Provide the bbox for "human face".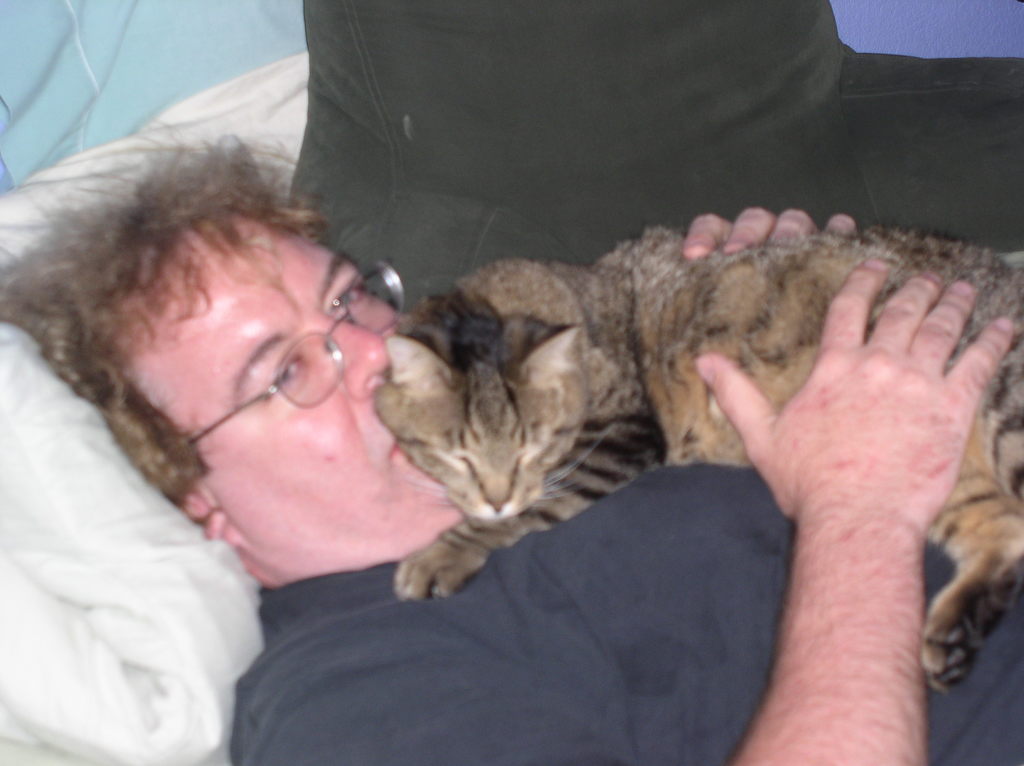
(124, 196, 467, 585).
